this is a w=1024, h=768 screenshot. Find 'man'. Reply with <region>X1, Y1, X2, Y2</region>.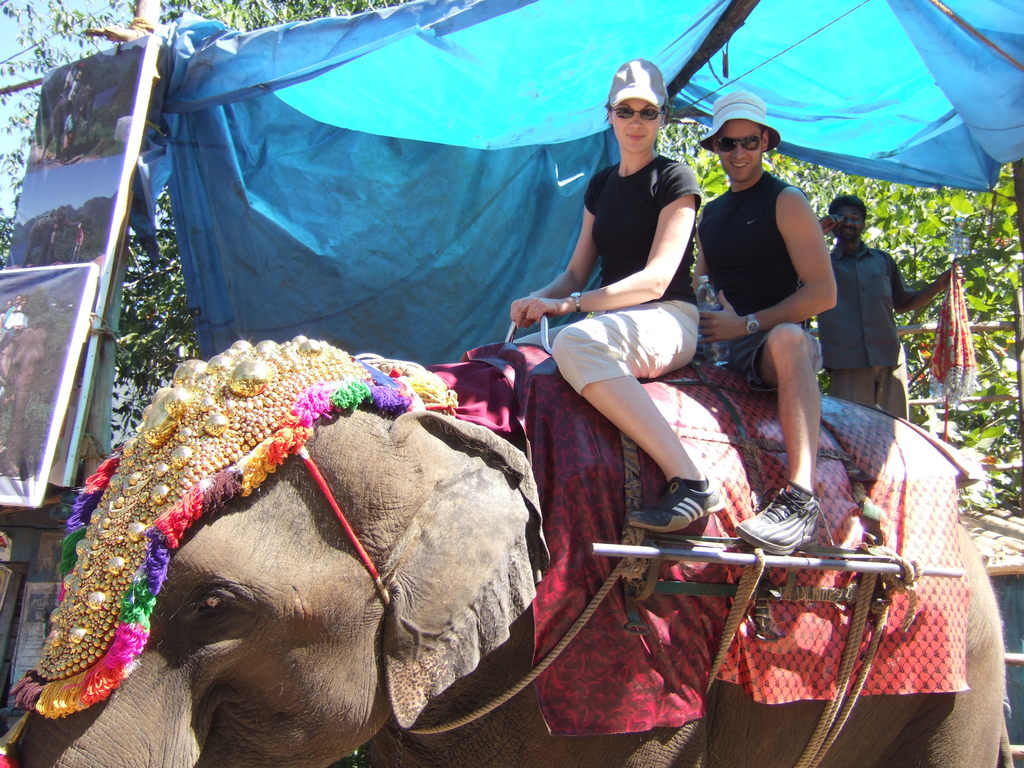
<region>70, 221, 86, 262</region>.
